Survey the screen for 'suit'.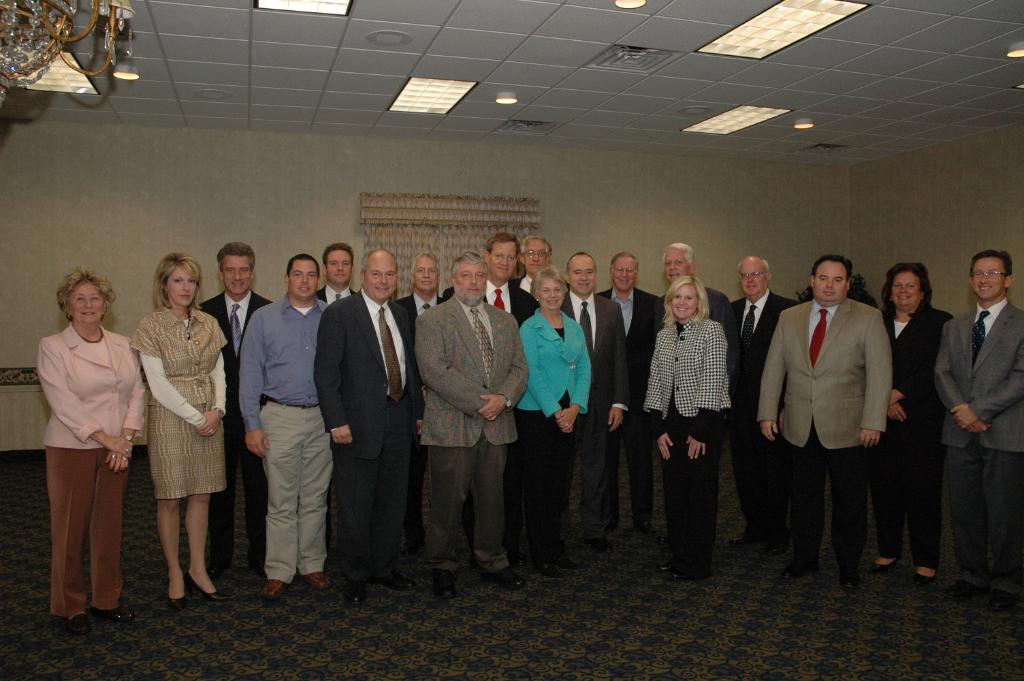
Survey found: <box>42,318,144,612</box>.
